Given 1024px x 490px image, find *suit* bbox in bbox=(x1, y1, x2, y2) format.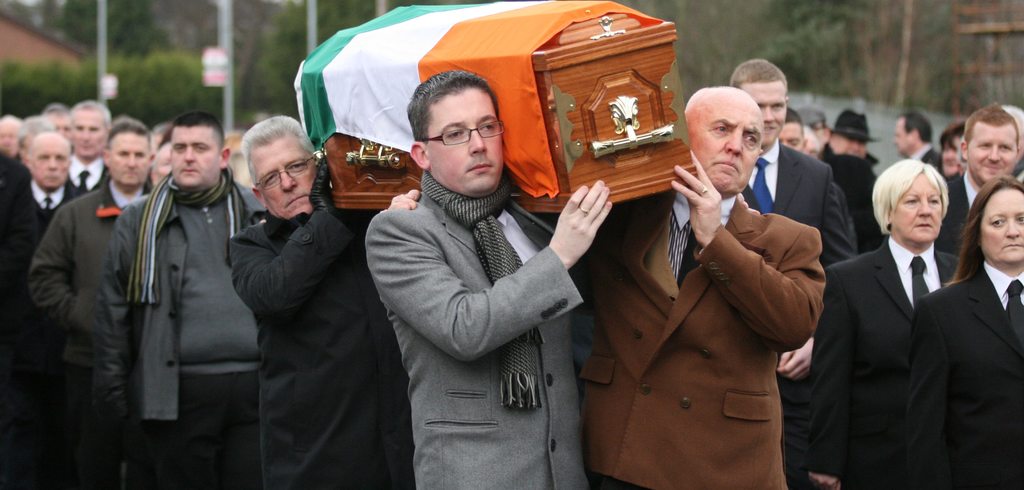
bbox=(899, 259, 1023, 485).
